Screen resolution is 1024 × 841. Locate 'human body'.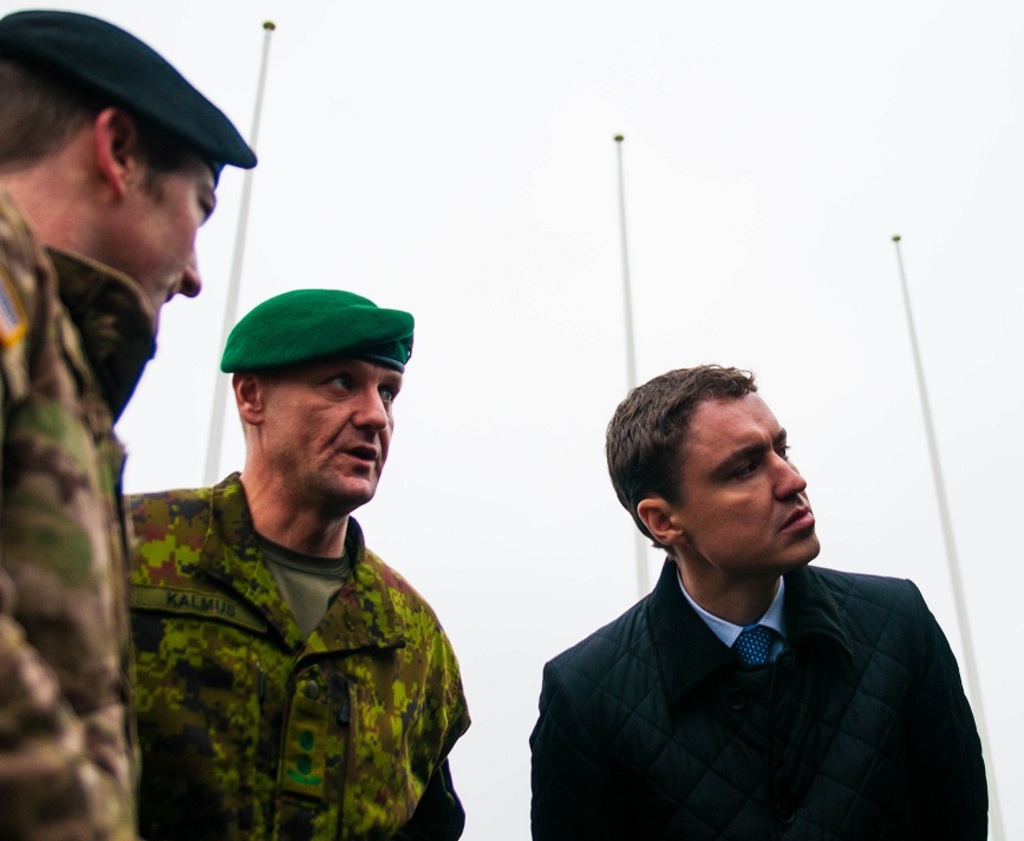
528, 397, 974, 833.
